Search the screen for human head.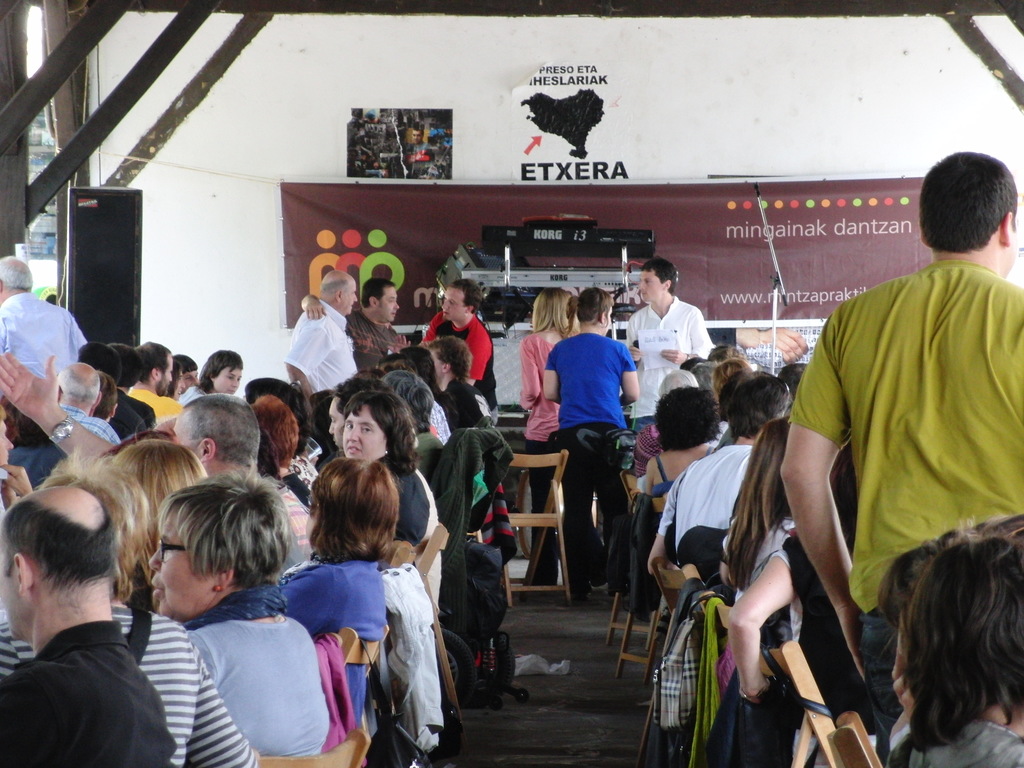
Found at l=577, t=289, r=616, b=327.
